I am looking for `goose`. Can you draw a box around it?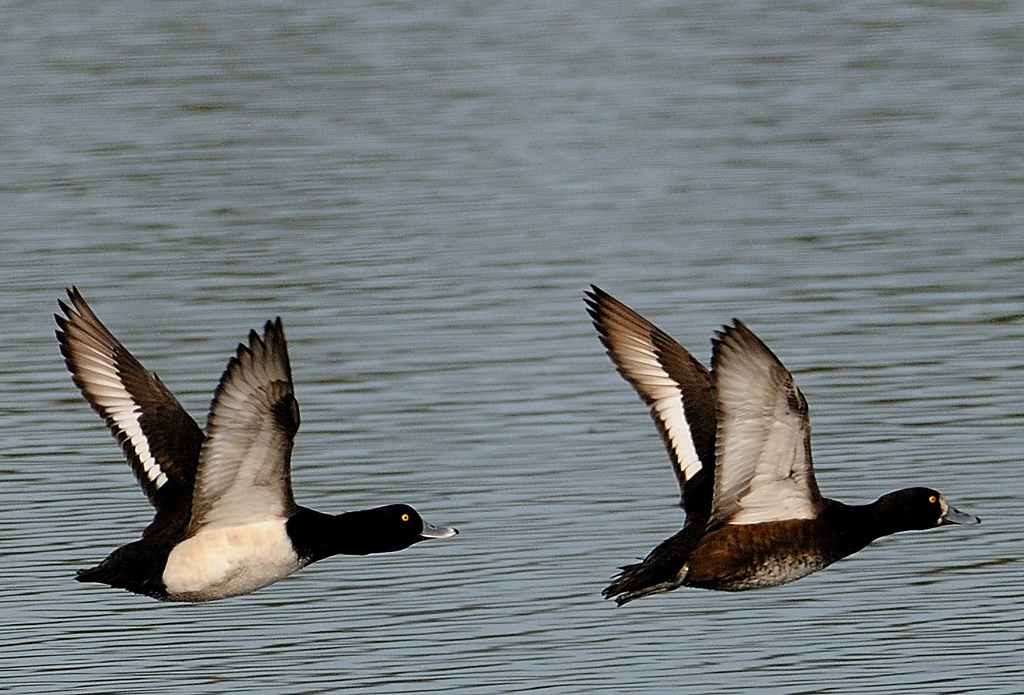
Sure, the bounding box is {"x1": 582, "y1": 276, "x2": 965, "y2": 593}.
